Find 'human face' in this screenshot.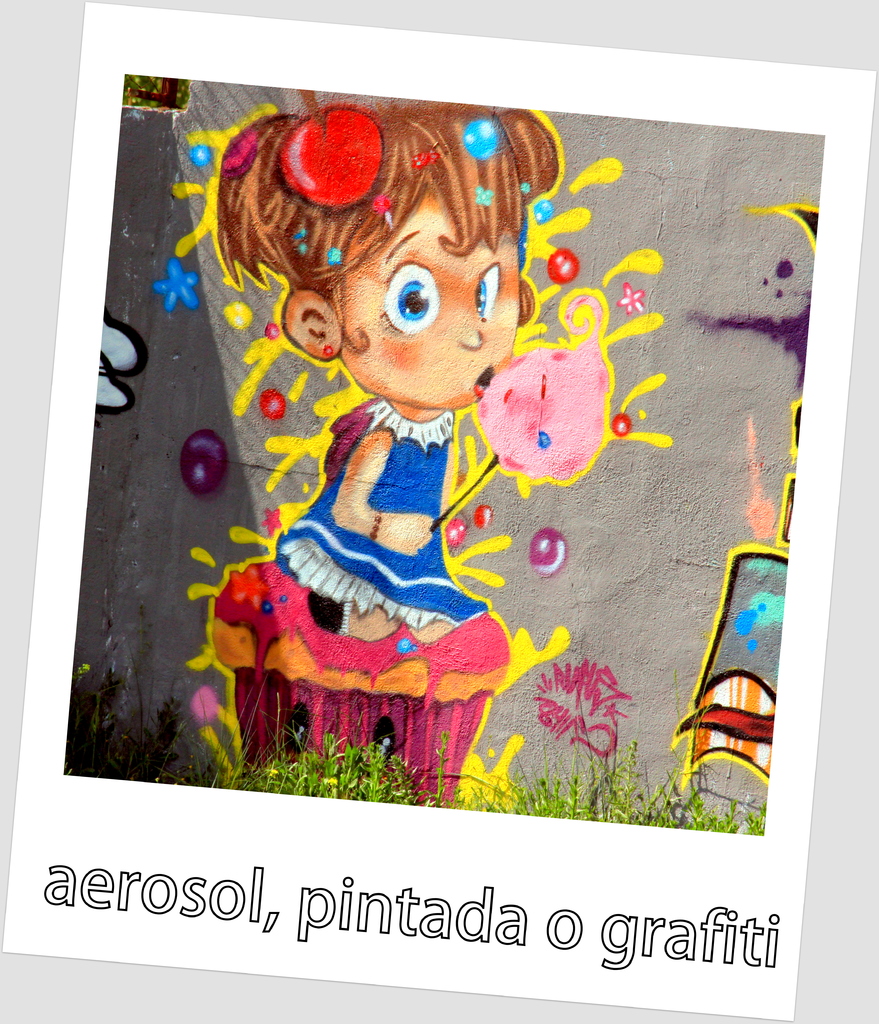
The bounding box for 'human face' is locate(338, 195, 526, 412).
